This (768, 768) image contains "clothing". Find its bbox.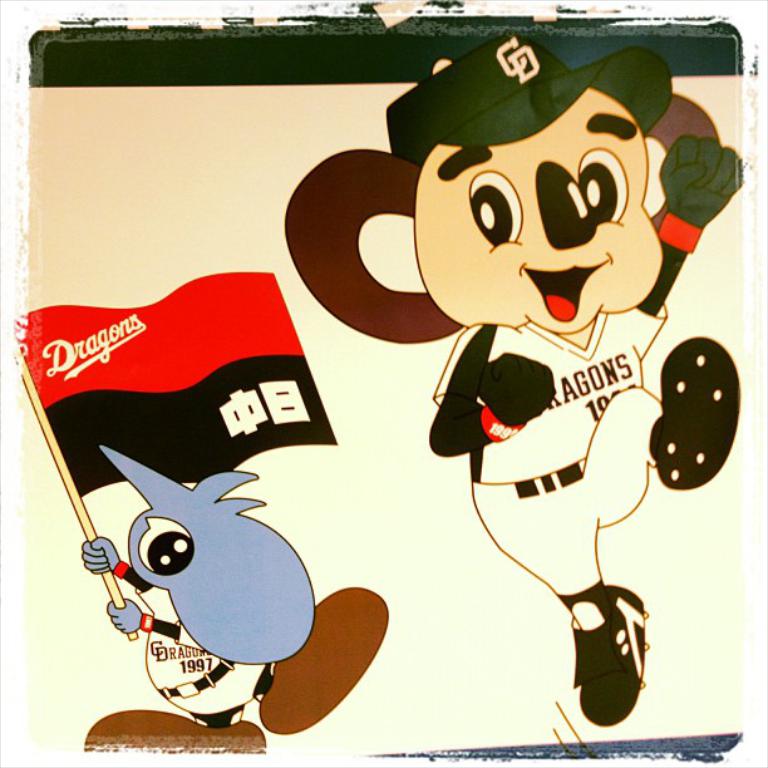
(105,477,306,688).
